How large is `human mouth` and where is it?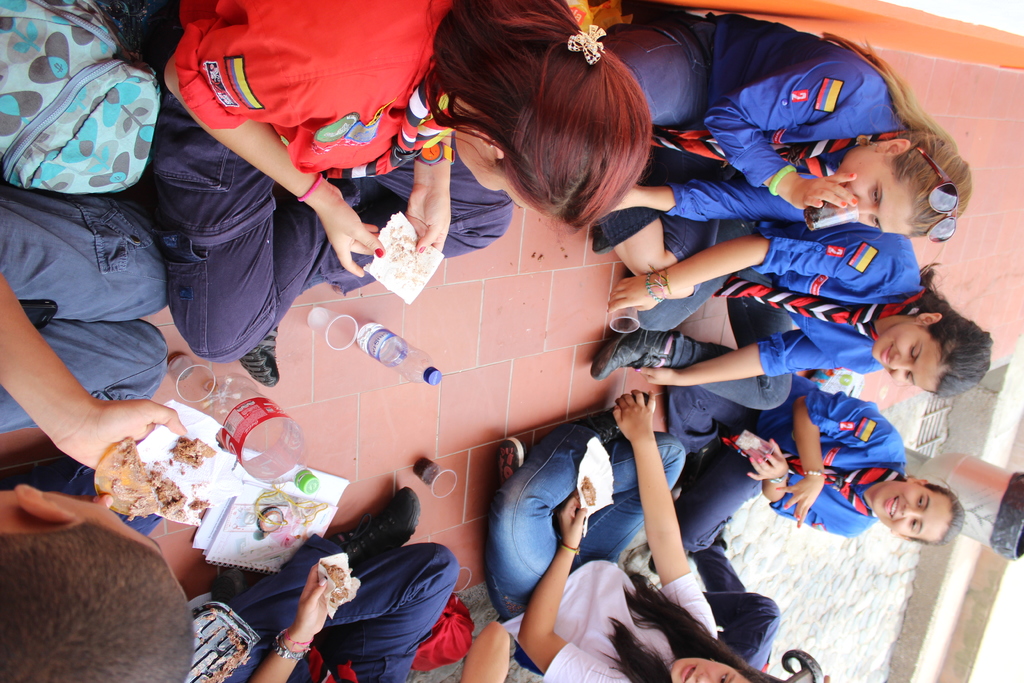
Bounding box: [878, 343, 892, 365].
